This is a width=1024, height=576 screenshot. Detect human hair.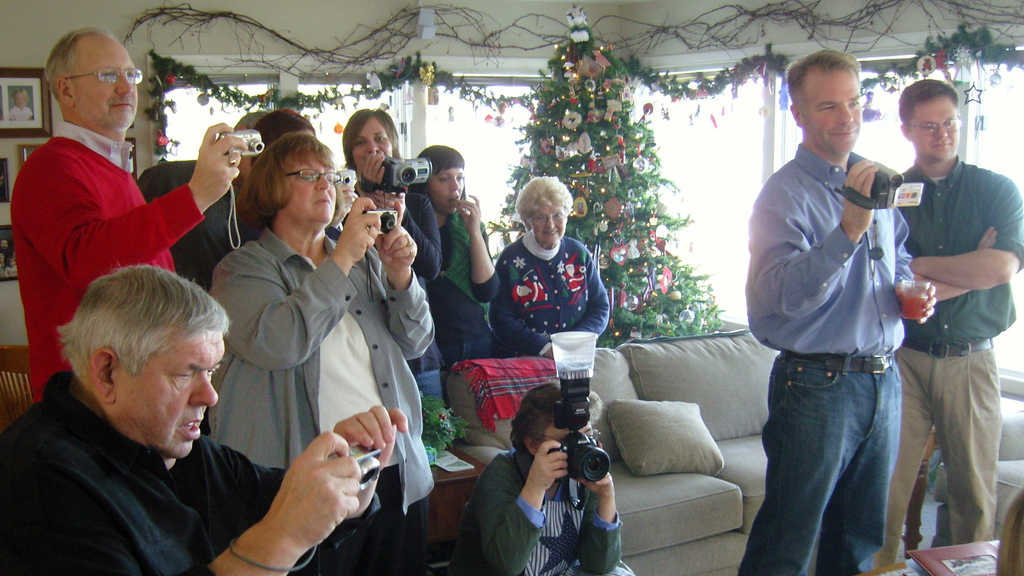
select_region(406, 144, 467, 202).
